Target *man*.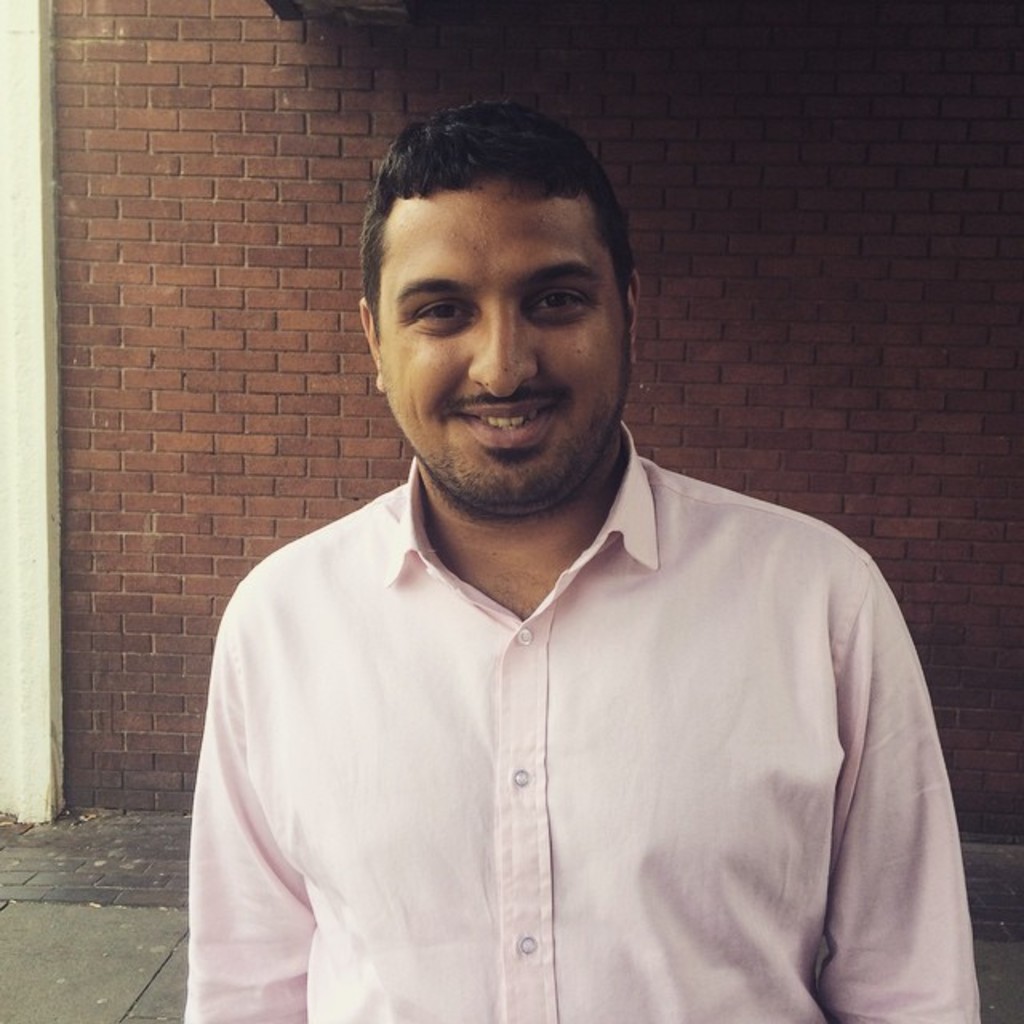
Target region: rect(152, 90, 965, 1023).
